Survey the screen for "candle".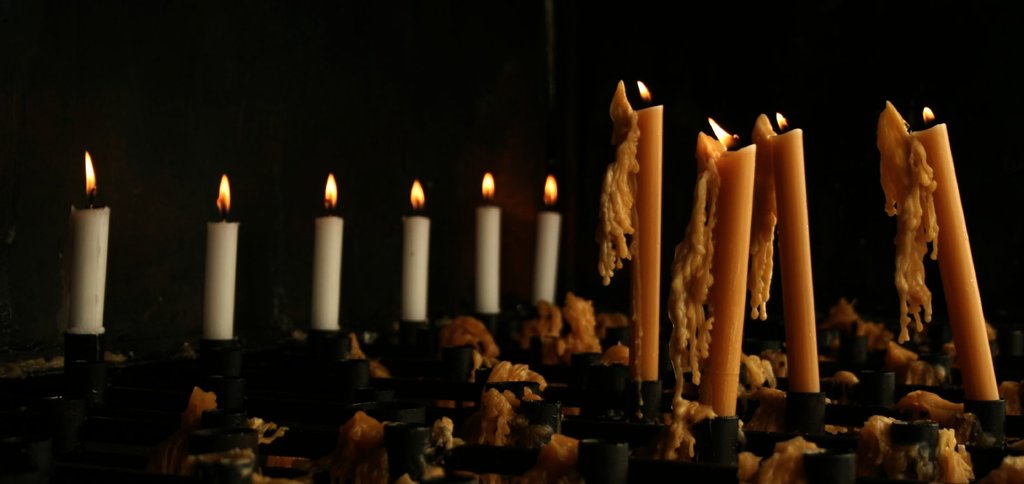
Survey found: [875, 98, 999, 401].
